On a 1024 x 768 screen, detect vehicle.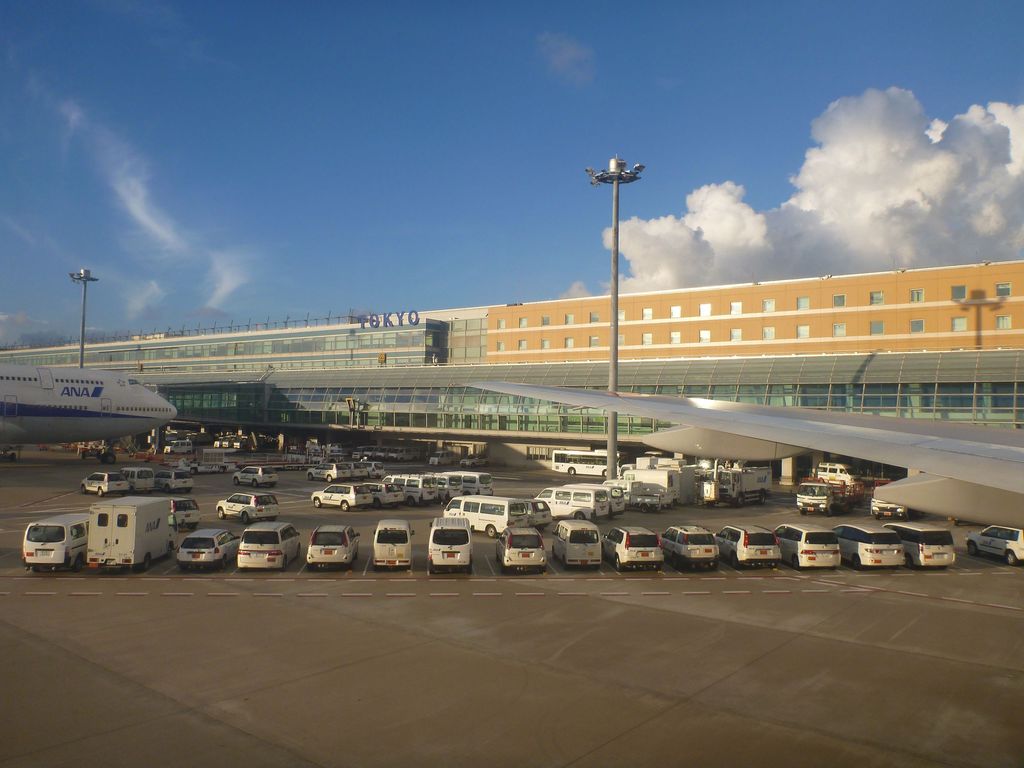
(x1=693, y1=457, x2=771, y2=504).
